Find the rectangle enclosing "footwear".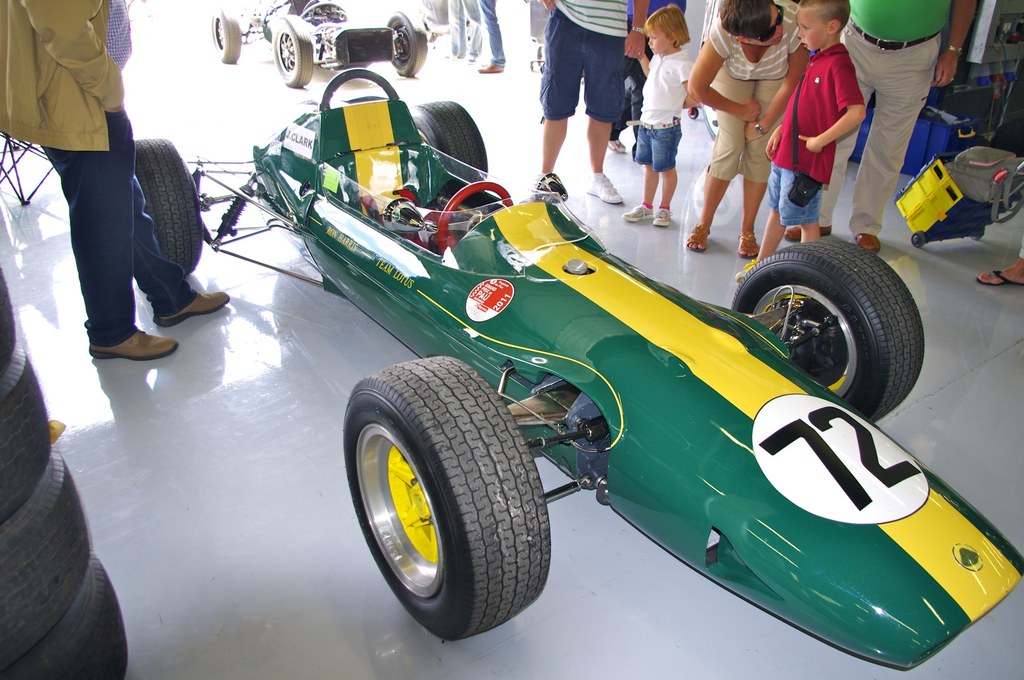
BBox(735, 257, 757, 284).
